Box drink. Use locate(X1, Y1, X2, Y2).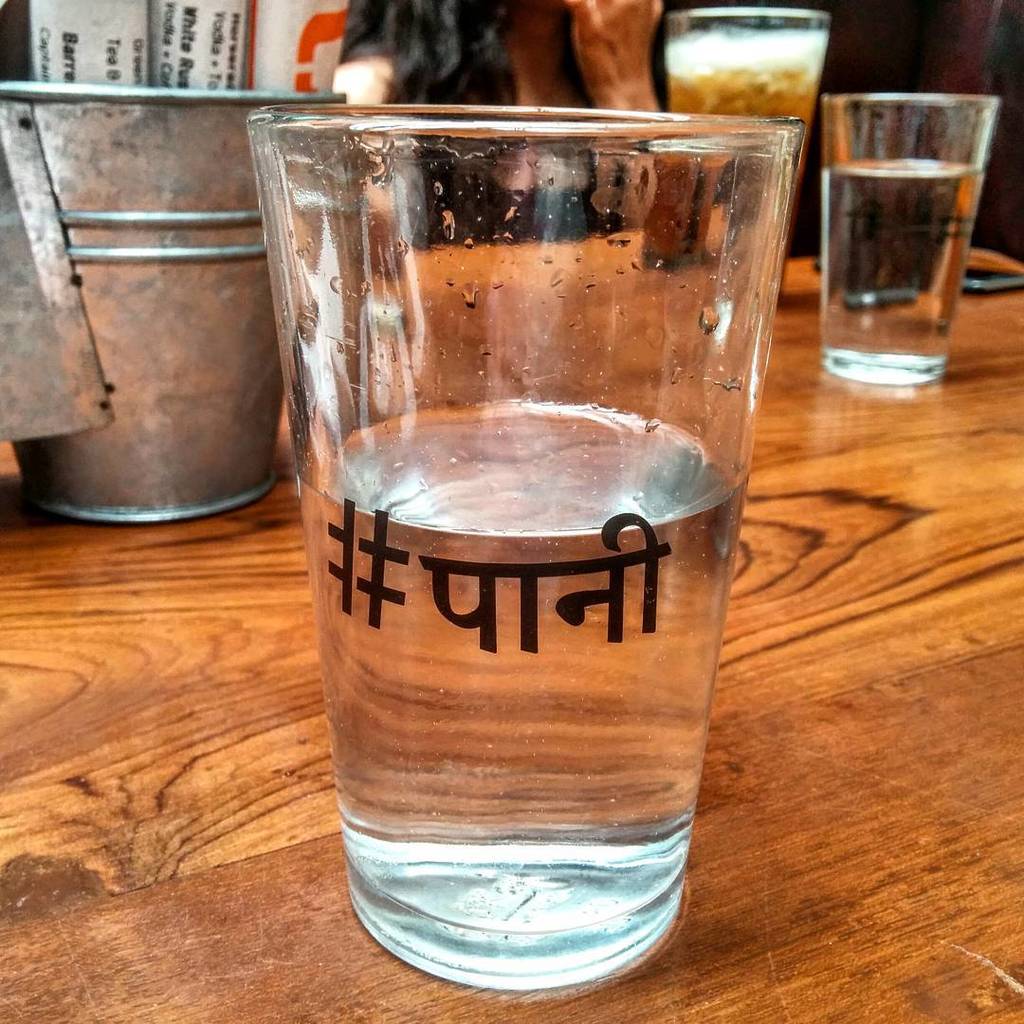
locate(301, 390, 748, 978).
